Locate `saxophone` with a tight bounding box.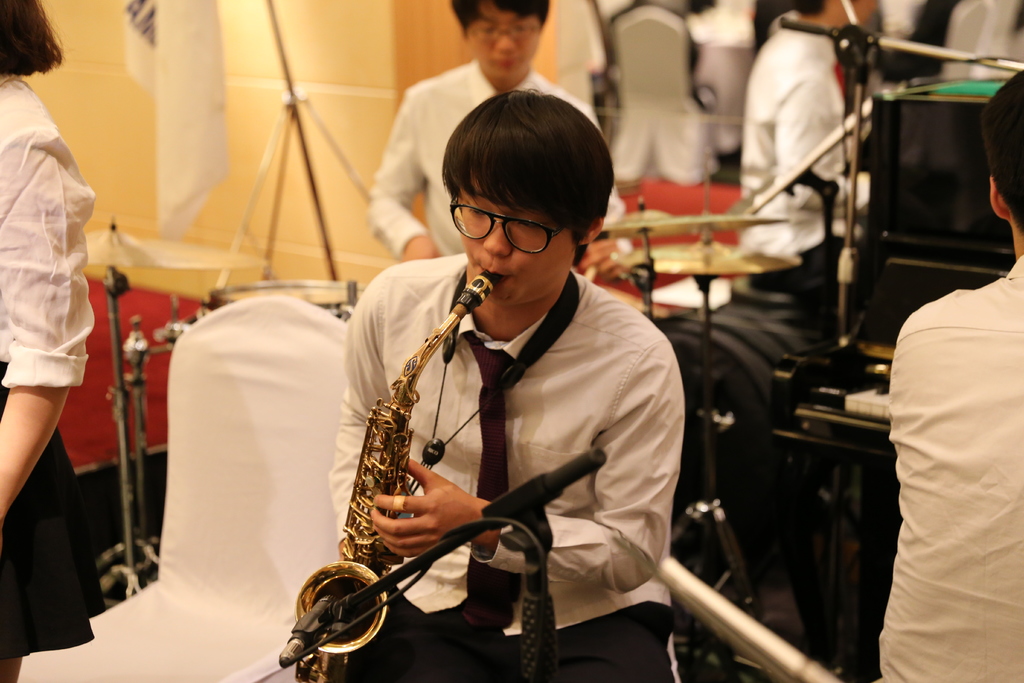
bbox(291, 263, 508, 682).
